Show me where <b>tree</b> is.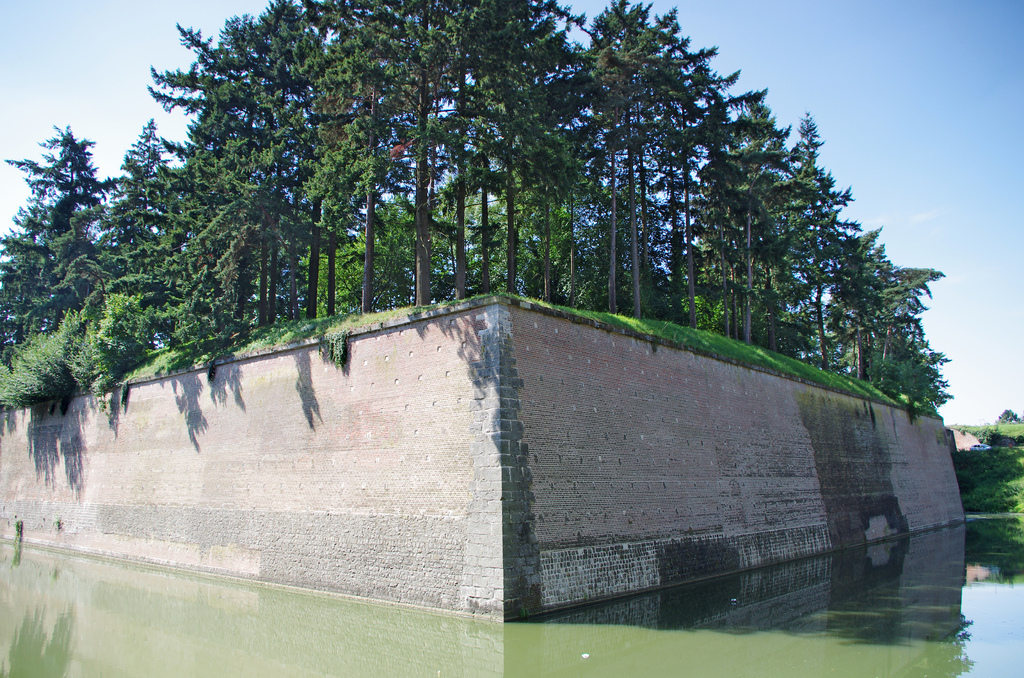
<b>tree</b> is at 308:186:445:315.
